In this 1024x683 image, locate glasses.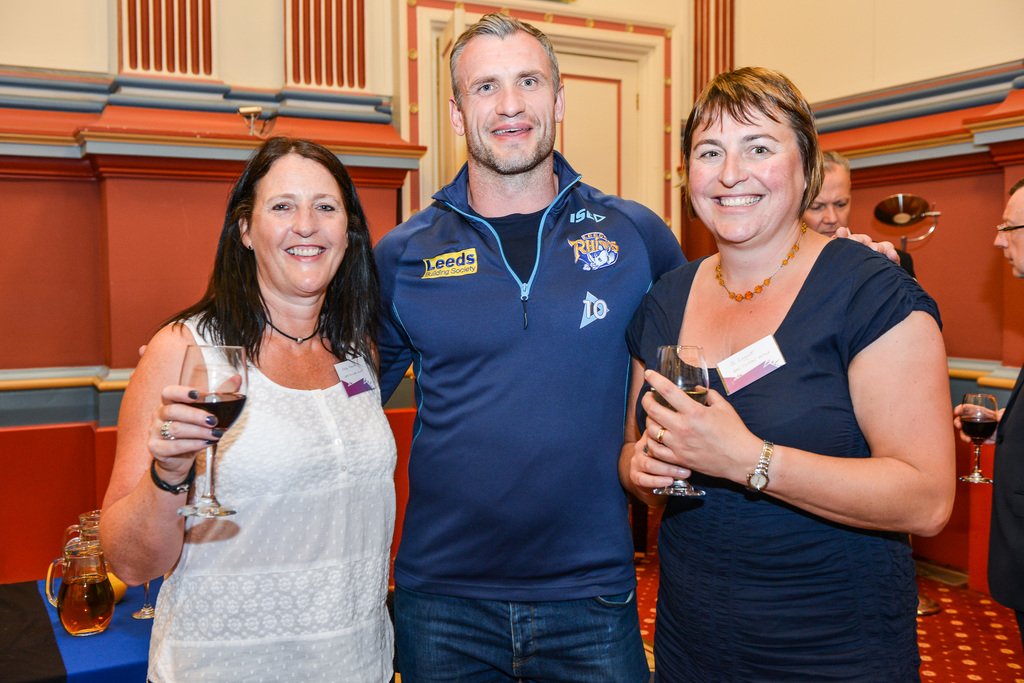
Bounding box: {"left": 991, "top": 218, "right": 1023, "bottom": 239}.
